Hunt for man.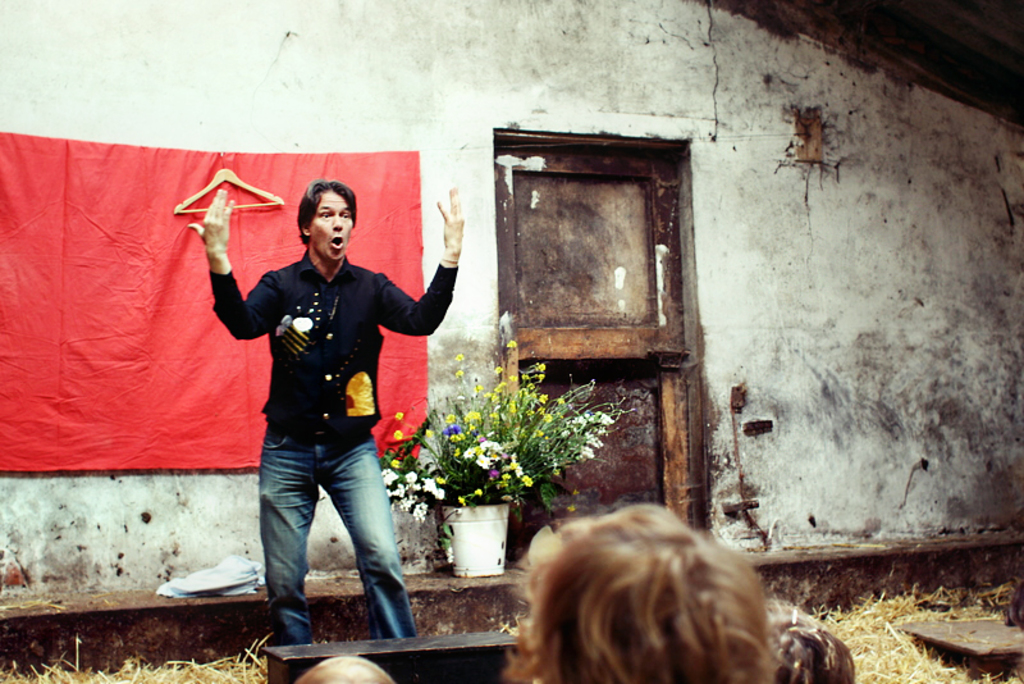
Hunted down at rect(186, 179, 467, 640).
